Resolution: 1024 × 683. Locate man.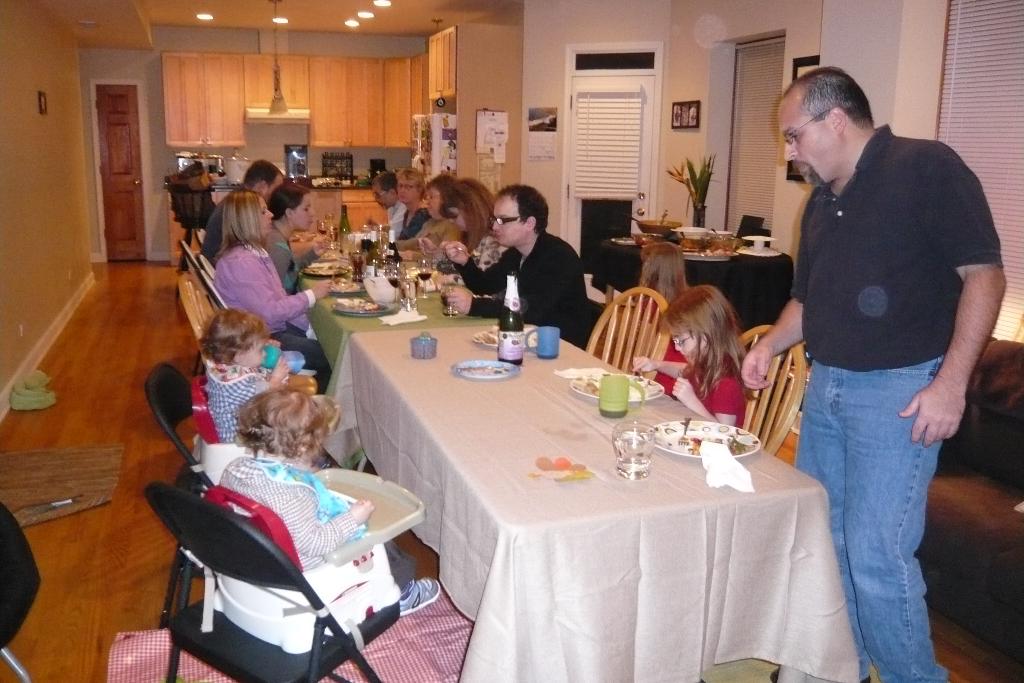
locate(367, 172, 406, 240).
